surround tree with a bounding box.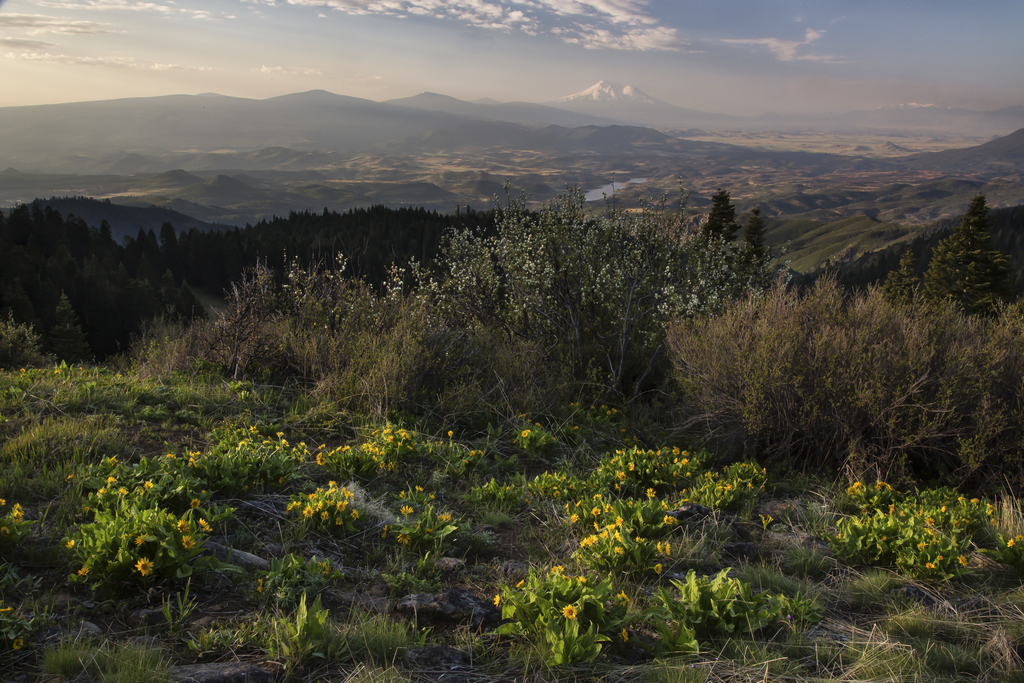
(left=737, top=204, right=769, bottom=272).
